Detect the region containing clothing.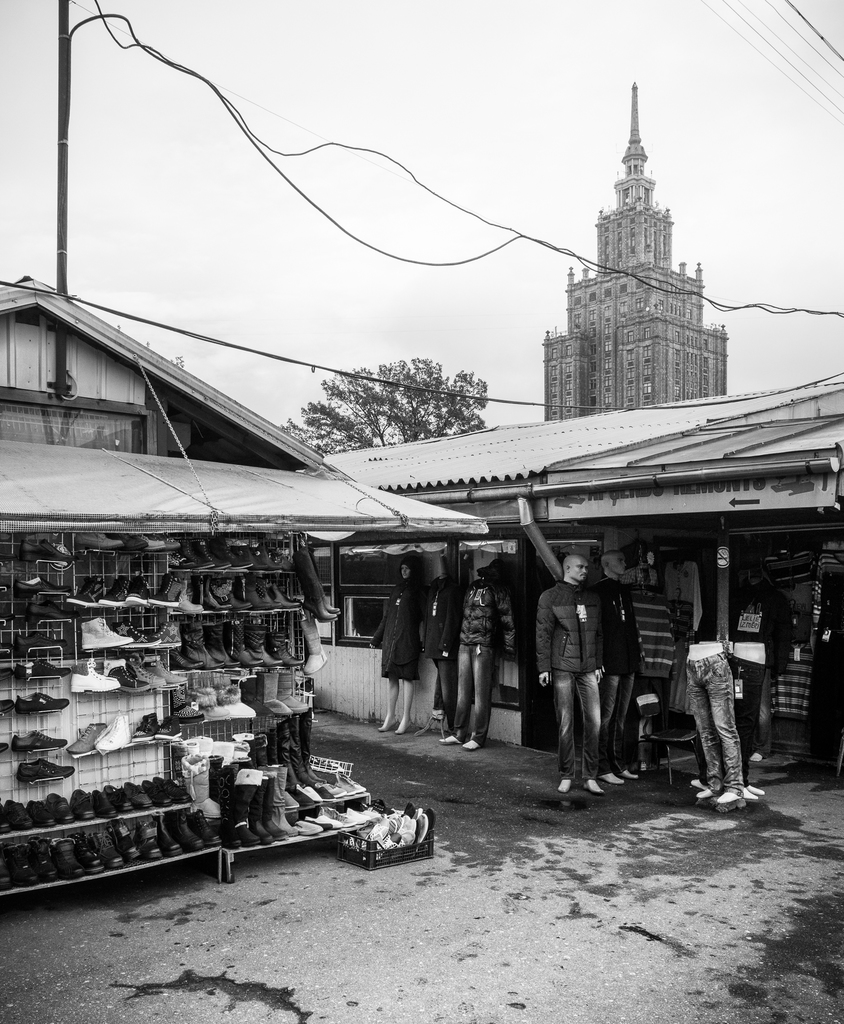
<bbox>690, 653, 747, 796</bbox>.
